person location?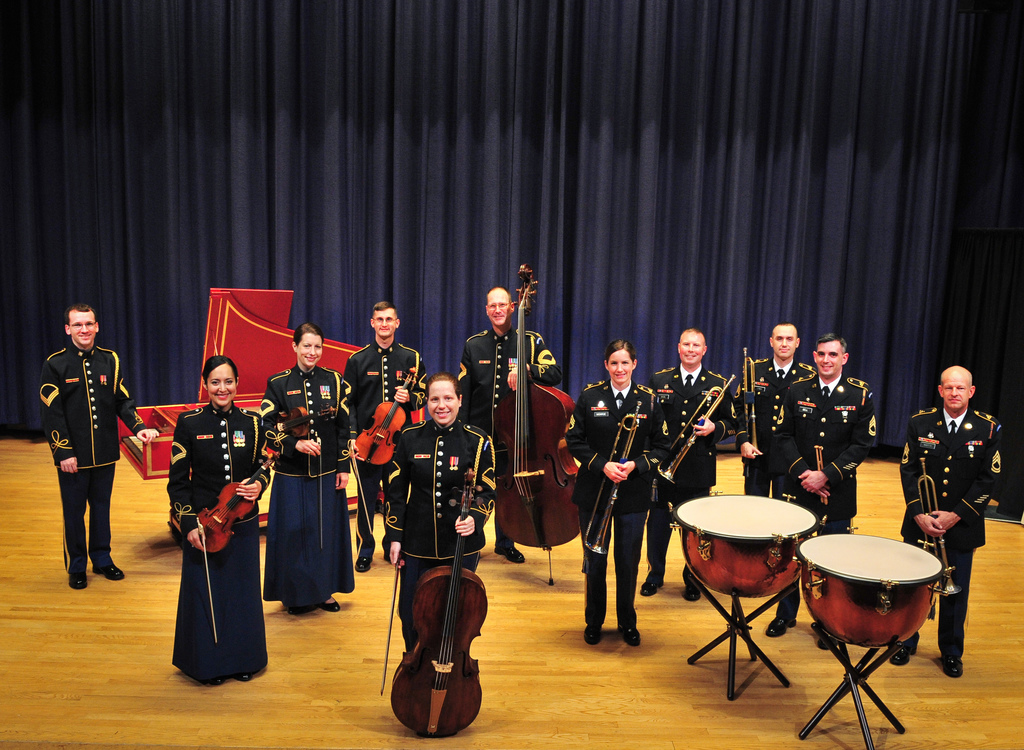
select_region(454, 289, 561, 563)
